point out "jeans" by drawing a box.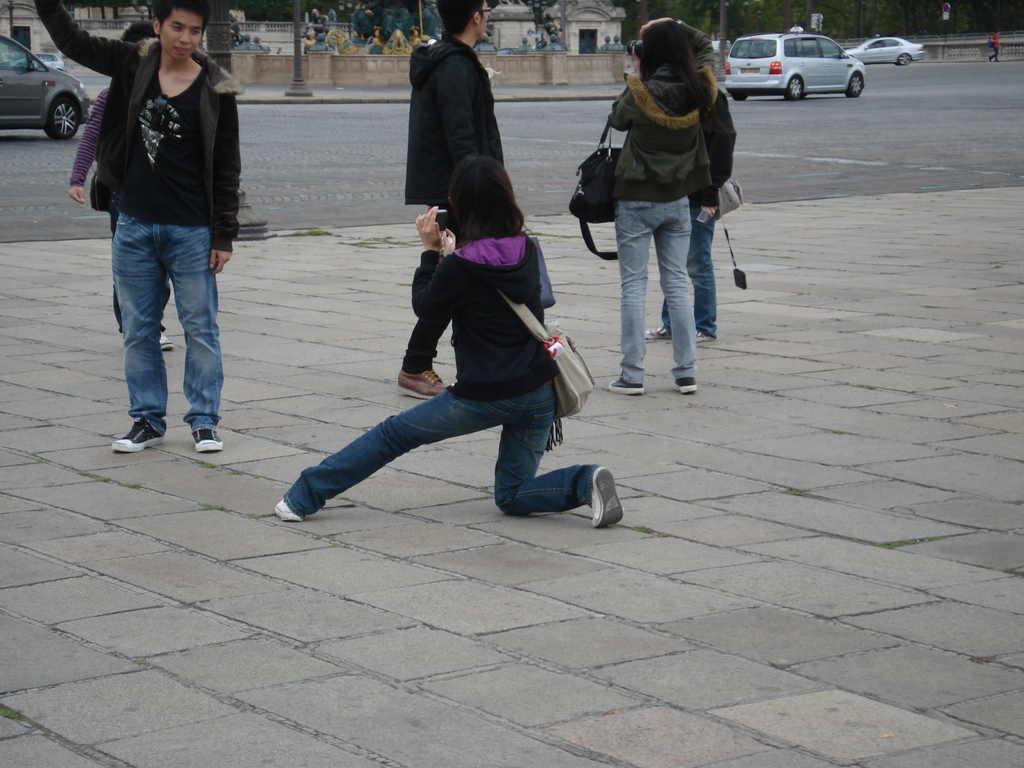
detection(620, 198, 696, 376).
